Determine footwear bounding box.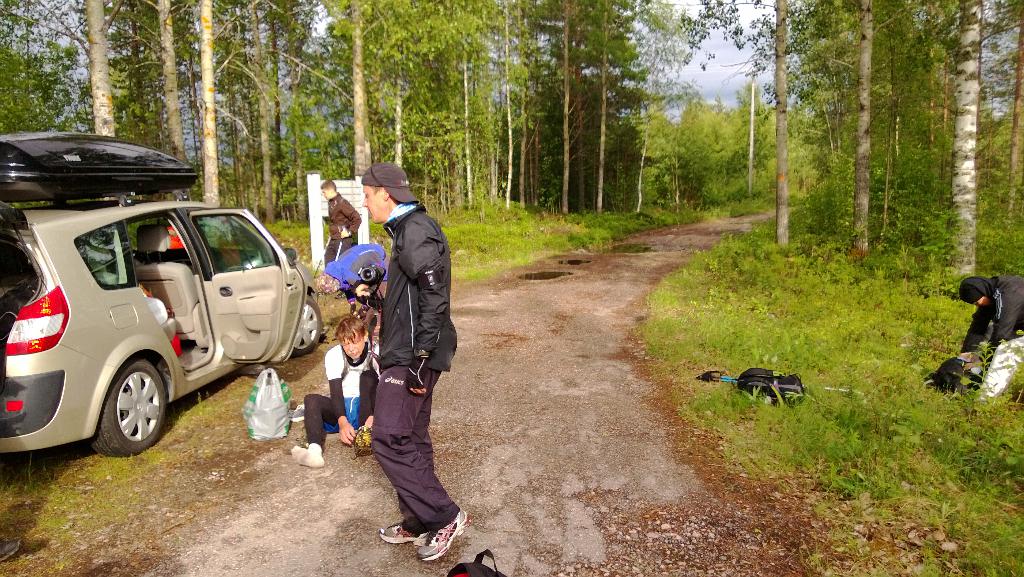
Determined: BBox(349, 421, 379, 460).
